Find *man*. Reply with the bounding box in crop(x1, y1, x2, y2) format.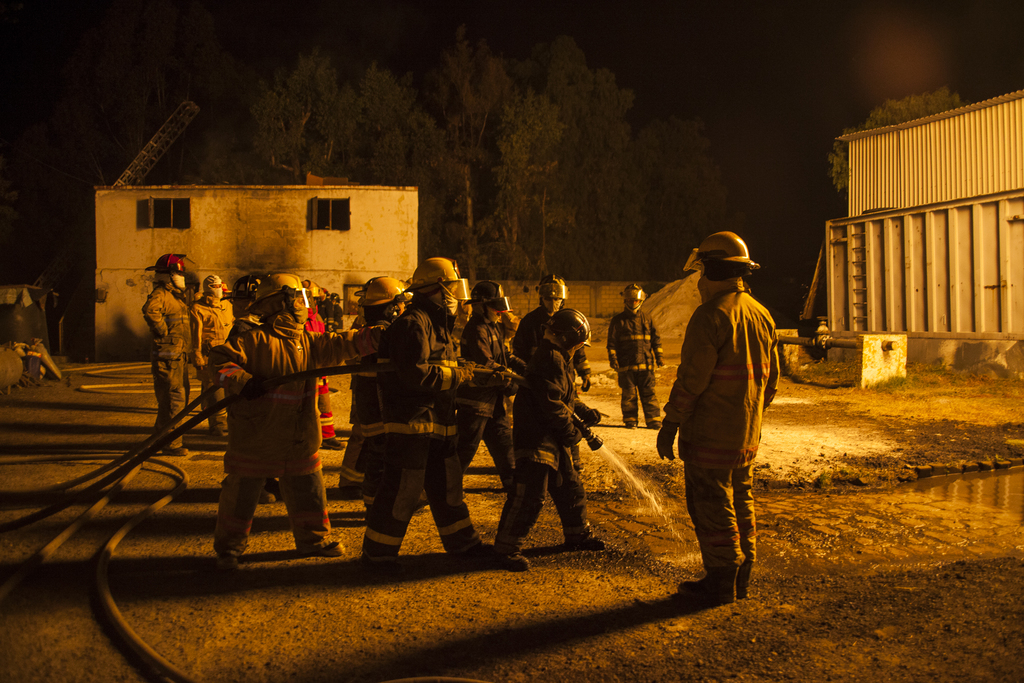
crop(660, 228, 785, 626).
